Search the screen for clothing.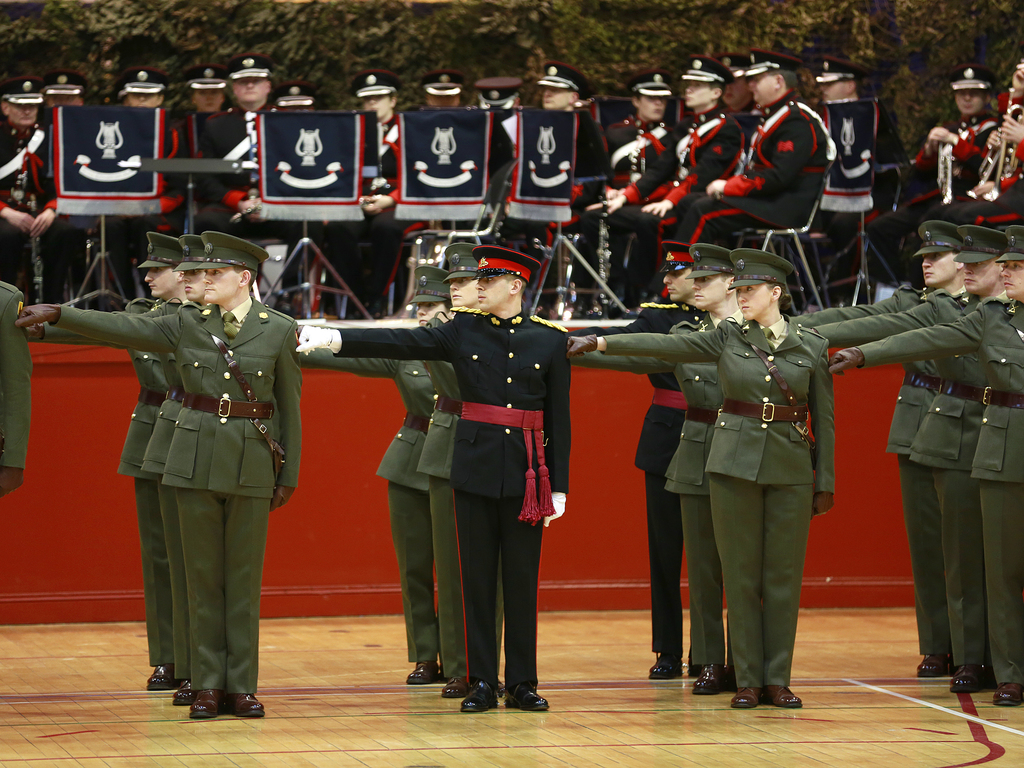
Found at x1=285 y1=79 x2=311 y2=105.
